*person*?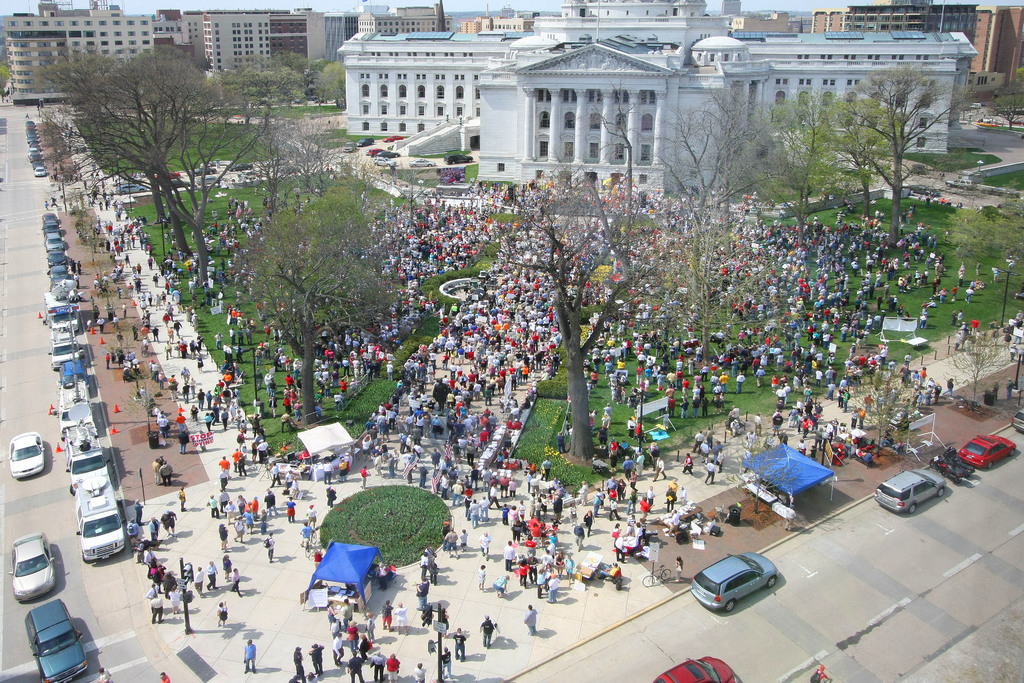
detection(684, 452, 694, 473)
